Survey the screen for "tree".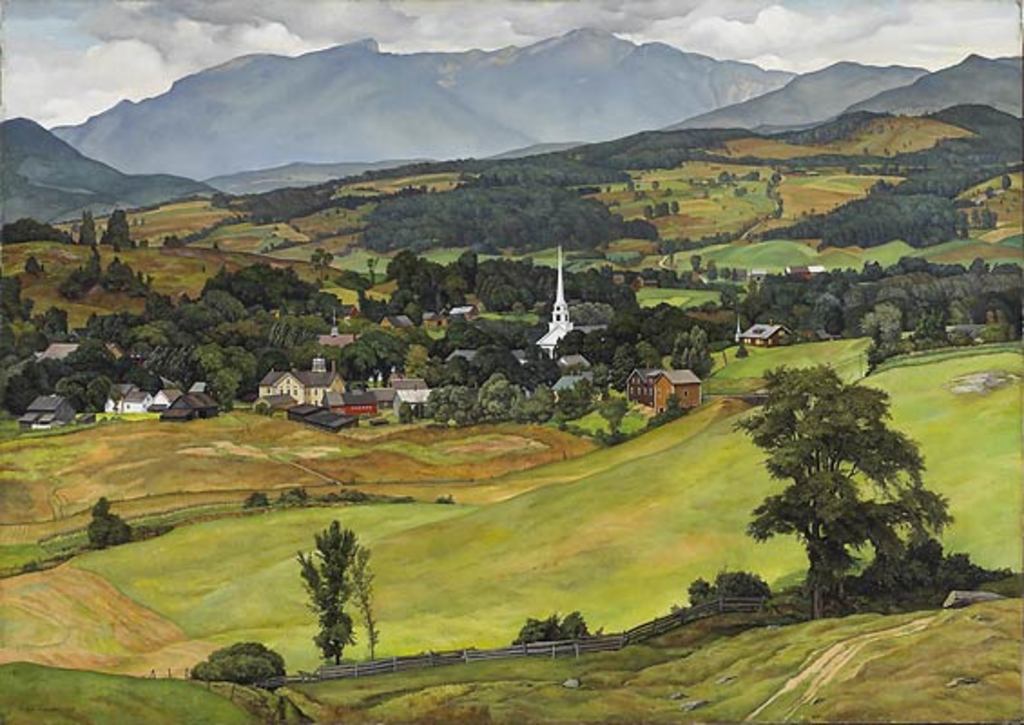
Survey found: (288,509,373,674).
